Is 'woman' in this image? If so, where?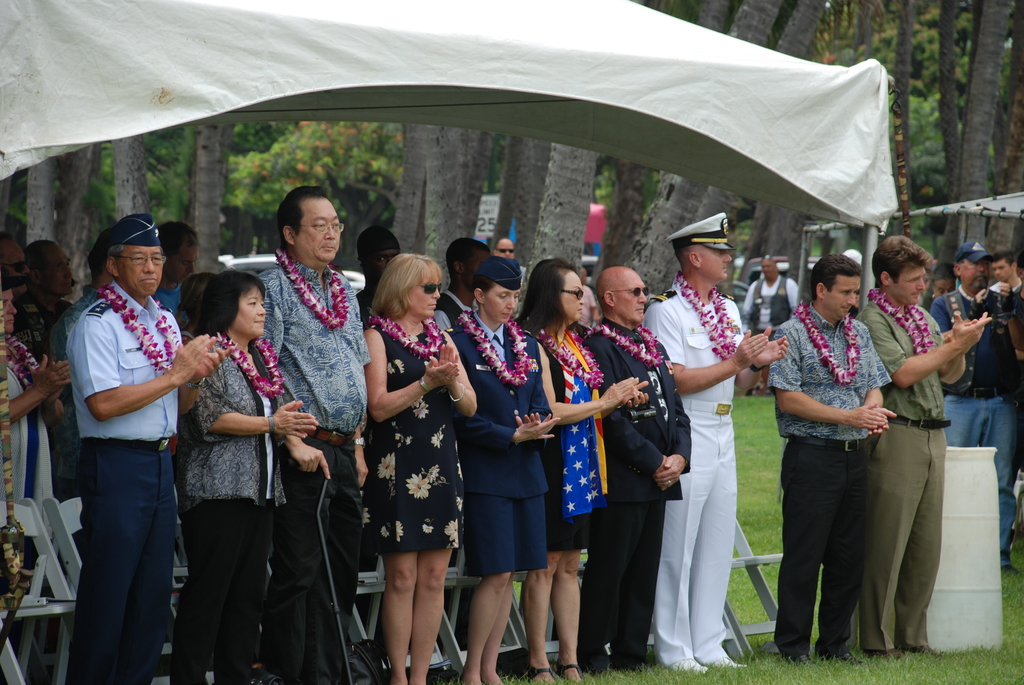
Yes, at (left=0, top=276, right=76, bottom=503).
